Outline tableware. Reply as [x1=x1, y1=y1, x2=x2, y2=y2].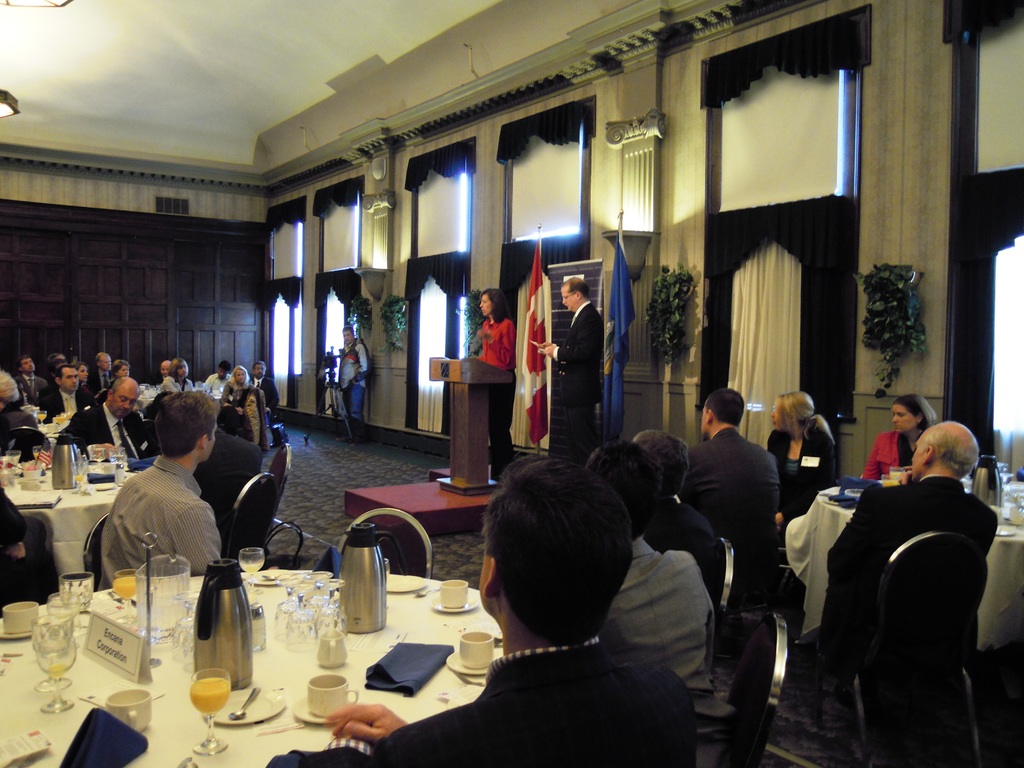
[x1=227, y1=686, x2=262, y2=720].
